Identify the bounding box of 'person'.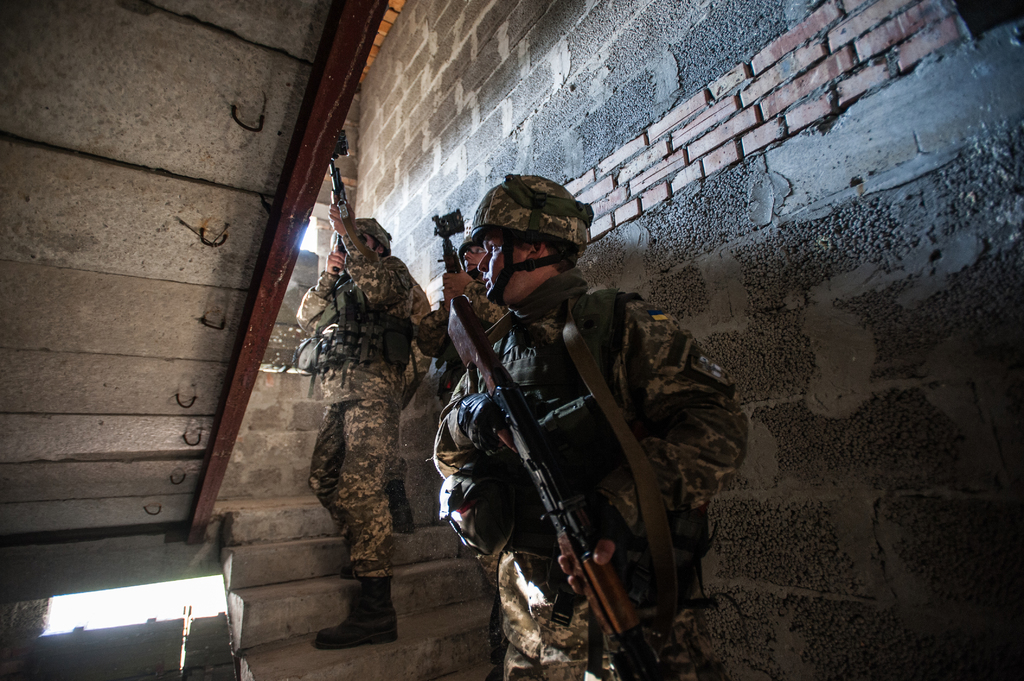
Rect(294, 202, 413, 650).
